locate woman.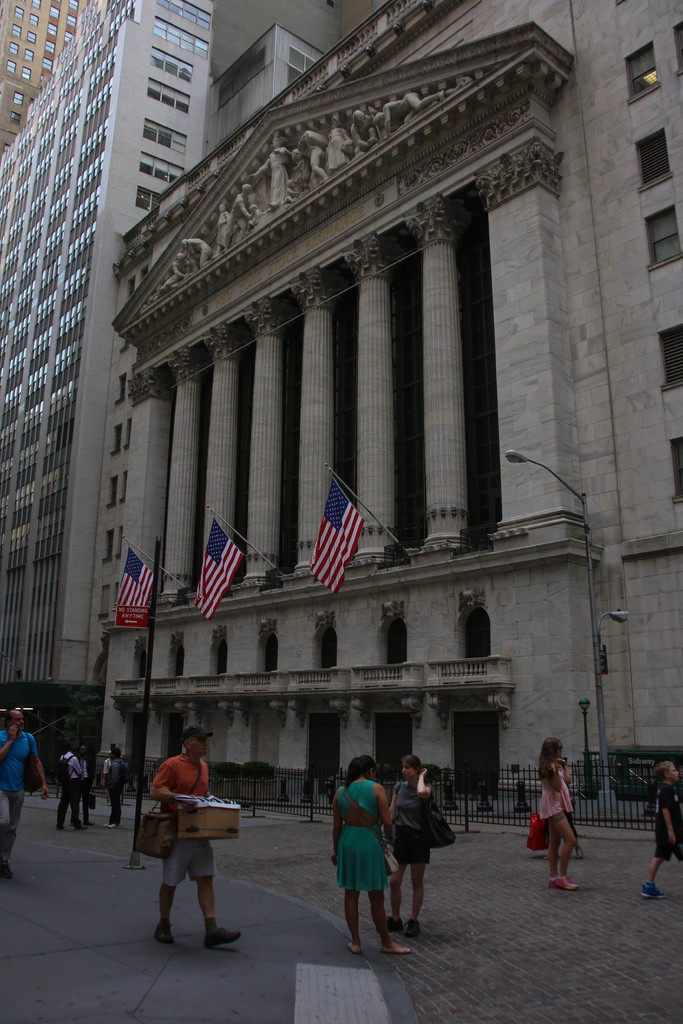
Bounding box: region(211, 205, 229, 257).
